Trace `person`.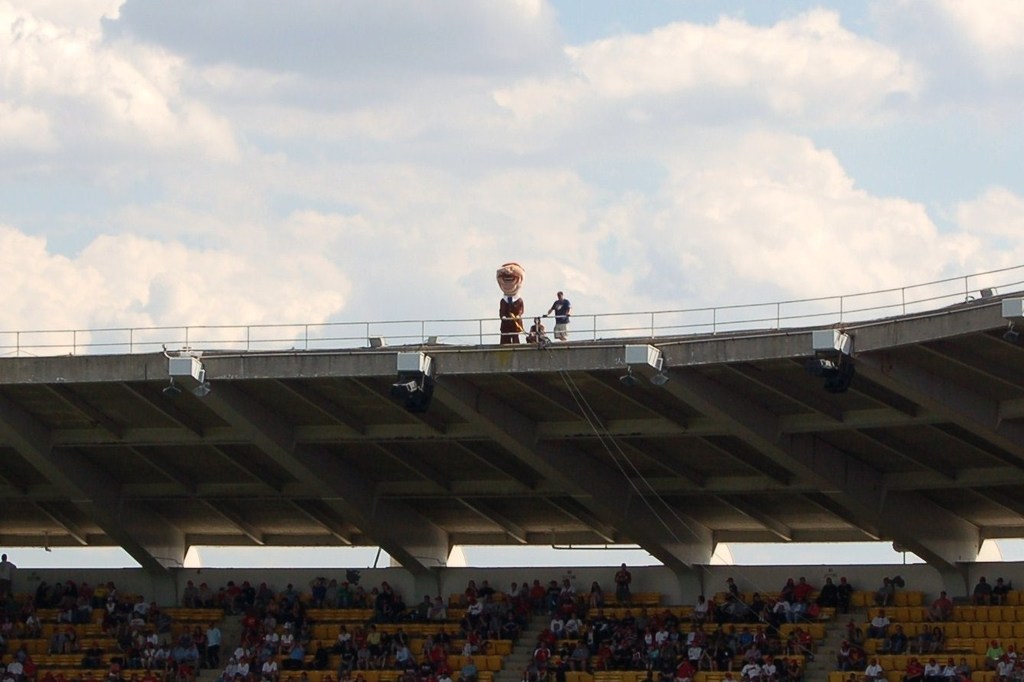
Traced to (541, 291, 569, 339).
